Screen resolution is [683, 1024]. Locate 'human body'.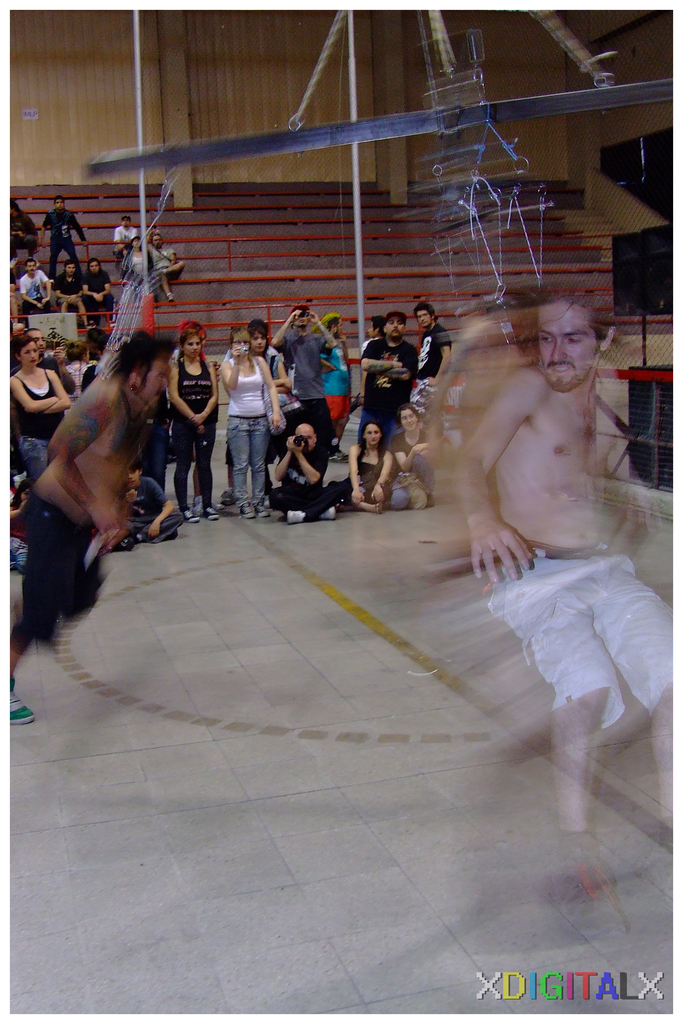
bbox=(40, 197, 79, 276).
